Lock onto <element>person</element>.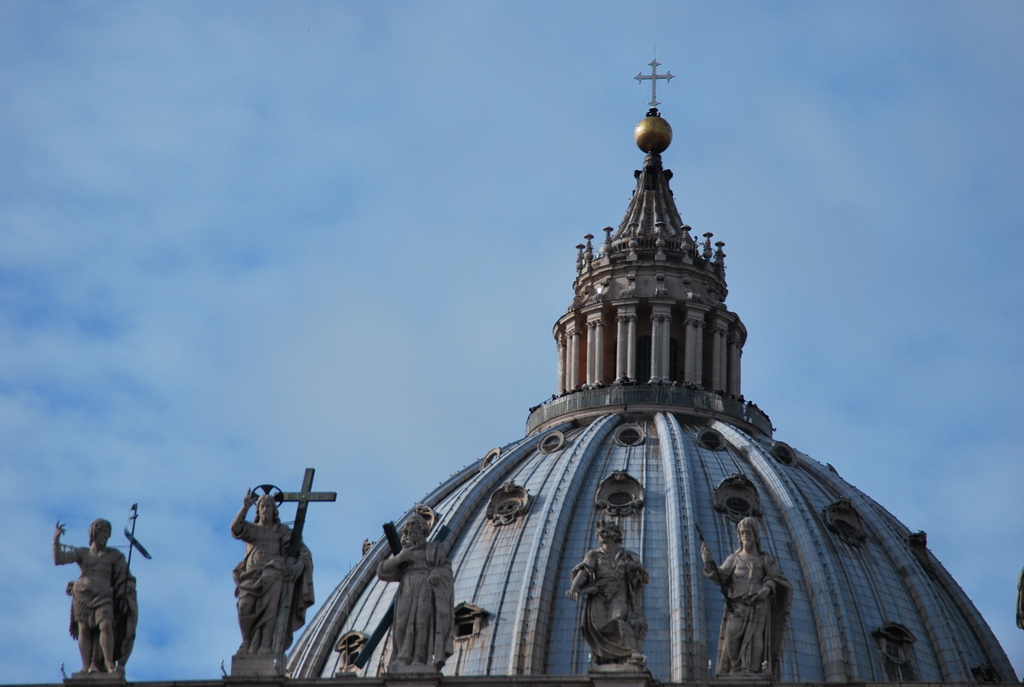
Locked: <region>45, 511, 125, 674</region>.
